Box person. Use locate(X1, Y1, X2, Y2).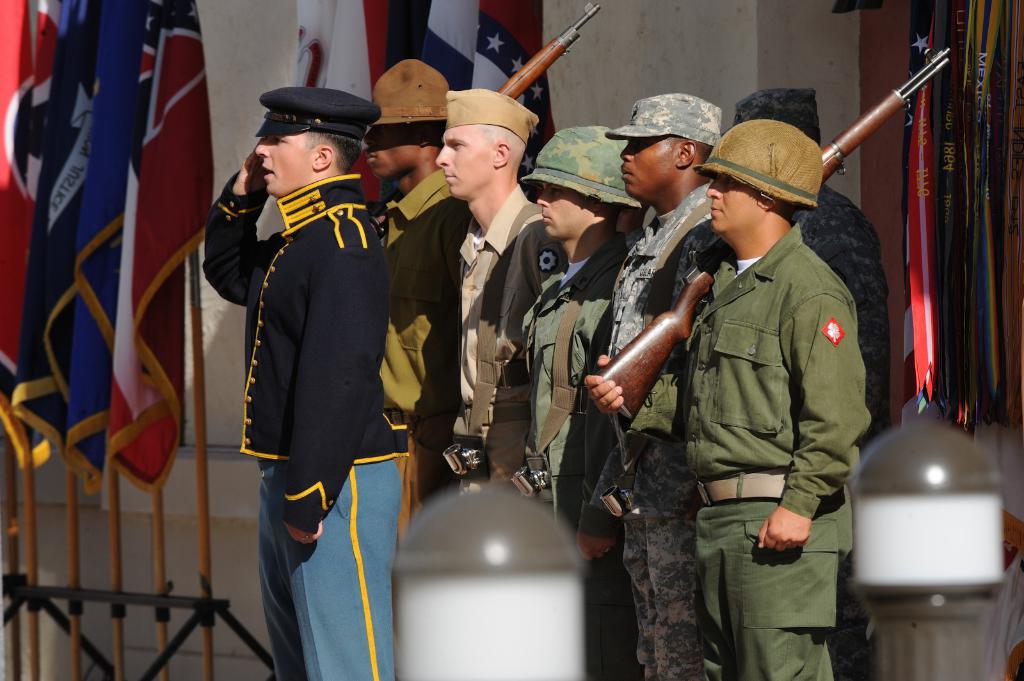
locate(727, 88, 894, 445).
